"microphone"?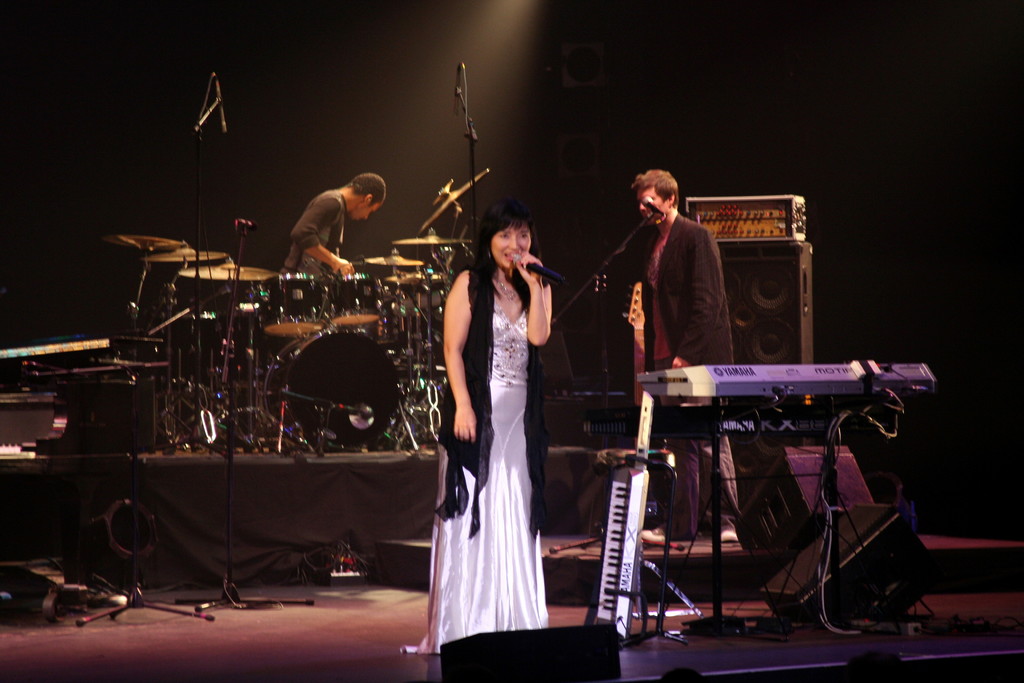
box=[511, 254, 565, 289]
